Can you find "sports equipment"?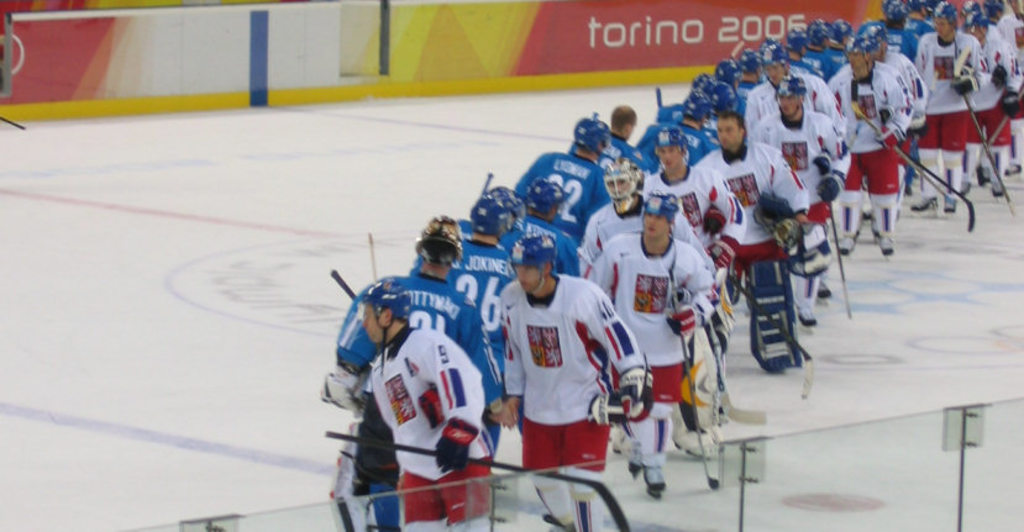
Yes, bounding box: [321, 431, 632, 531].
